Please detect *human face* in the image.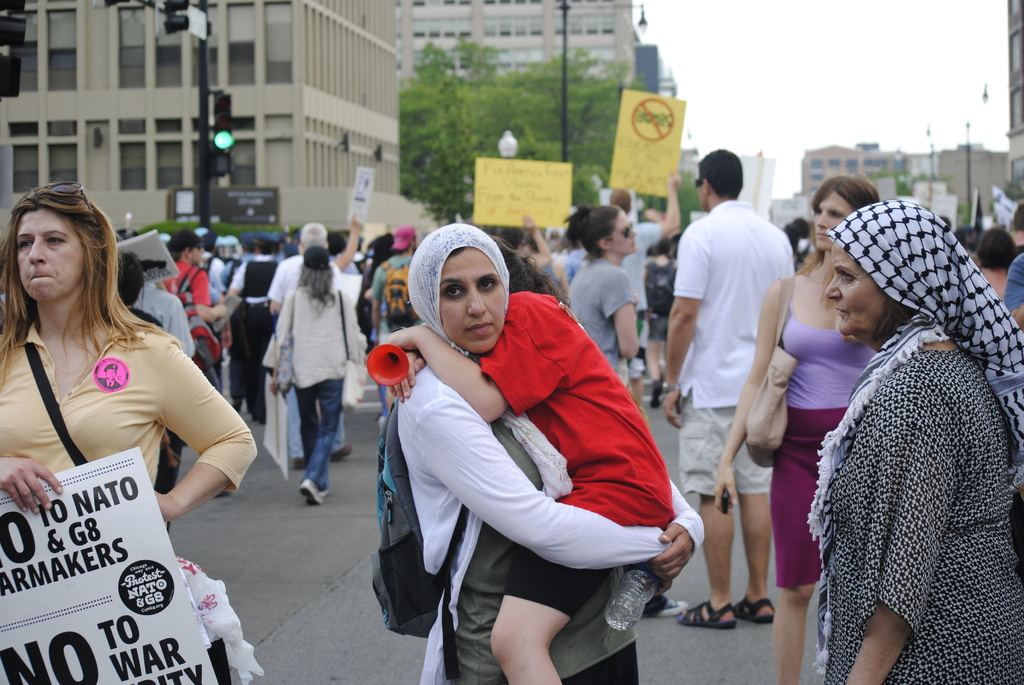
detection(440, 251, 506, 352).
